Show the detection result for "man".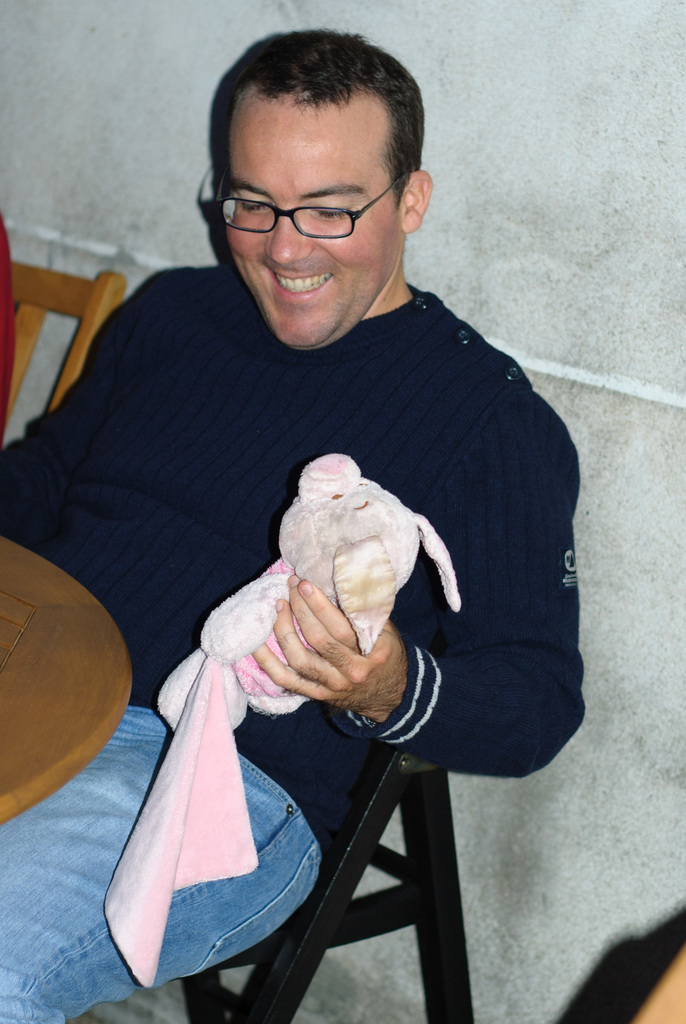
box(1, 24, 587, 1018).
